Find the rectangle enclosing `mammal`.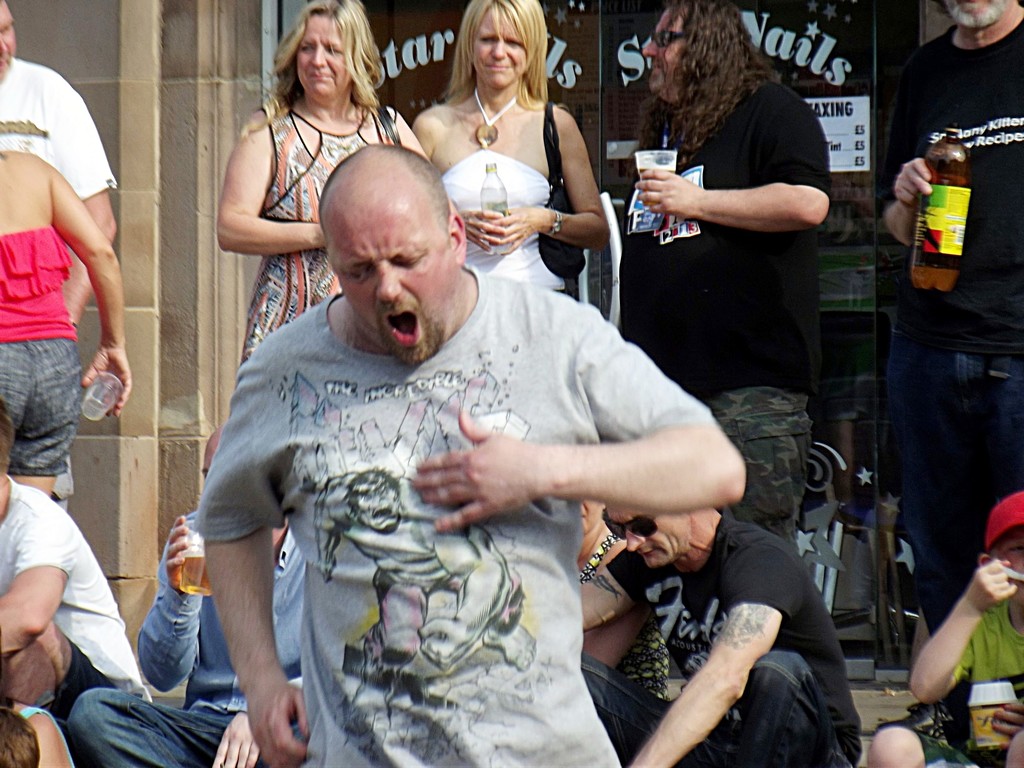
[left=612, top=0, right=829, bottom=545].
